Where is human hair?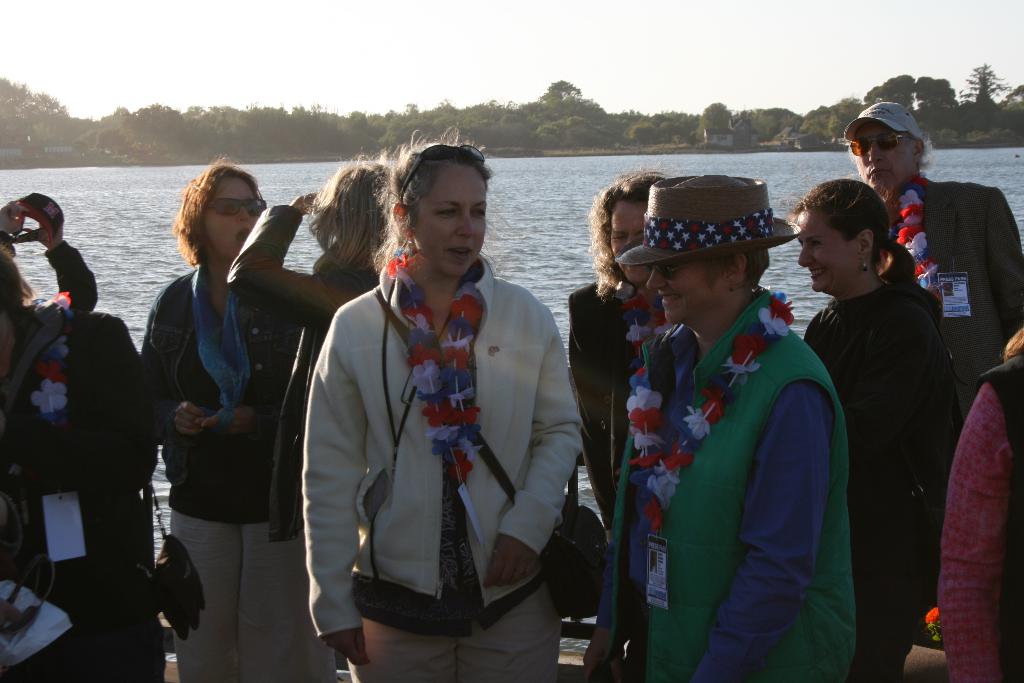
rect(0, 241, 39, 322).
